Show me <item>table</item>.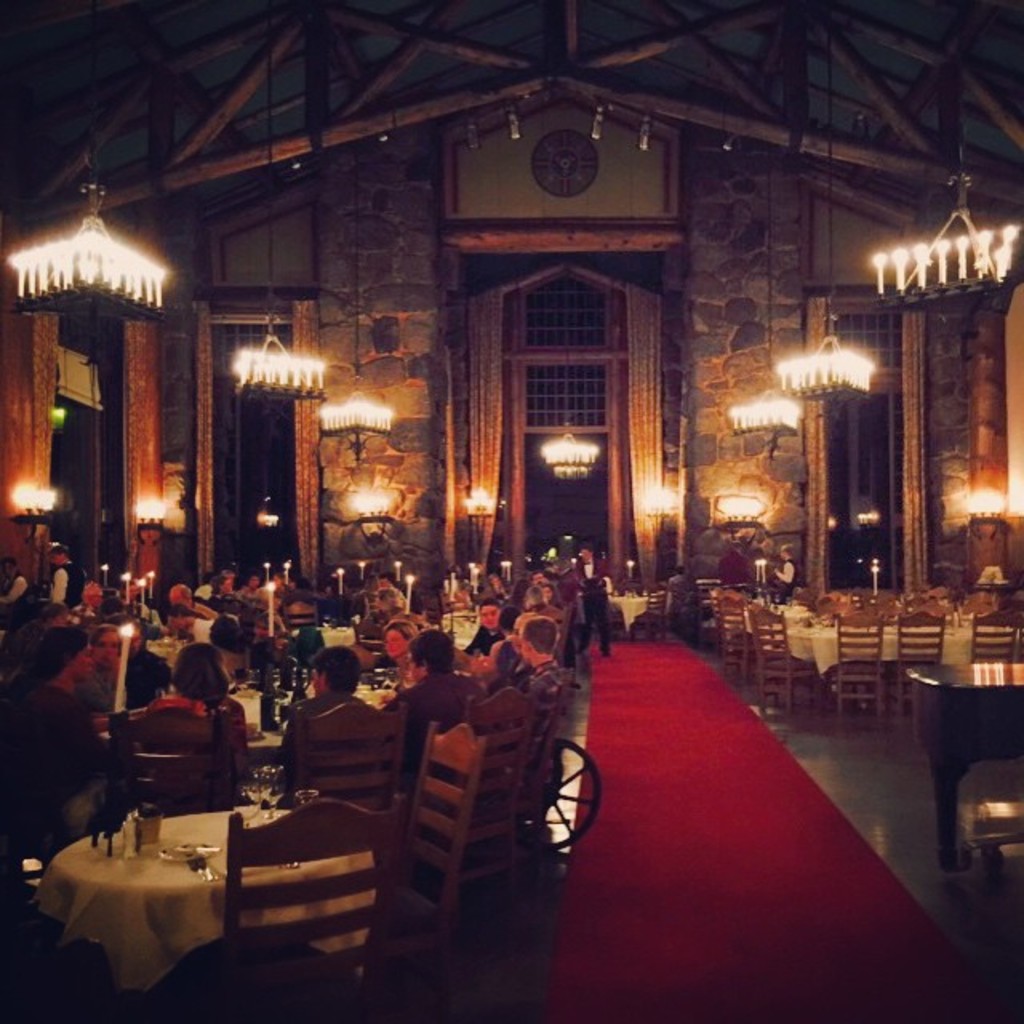
<item>table</item> is here: locate(19, 822, 250, 1003).
